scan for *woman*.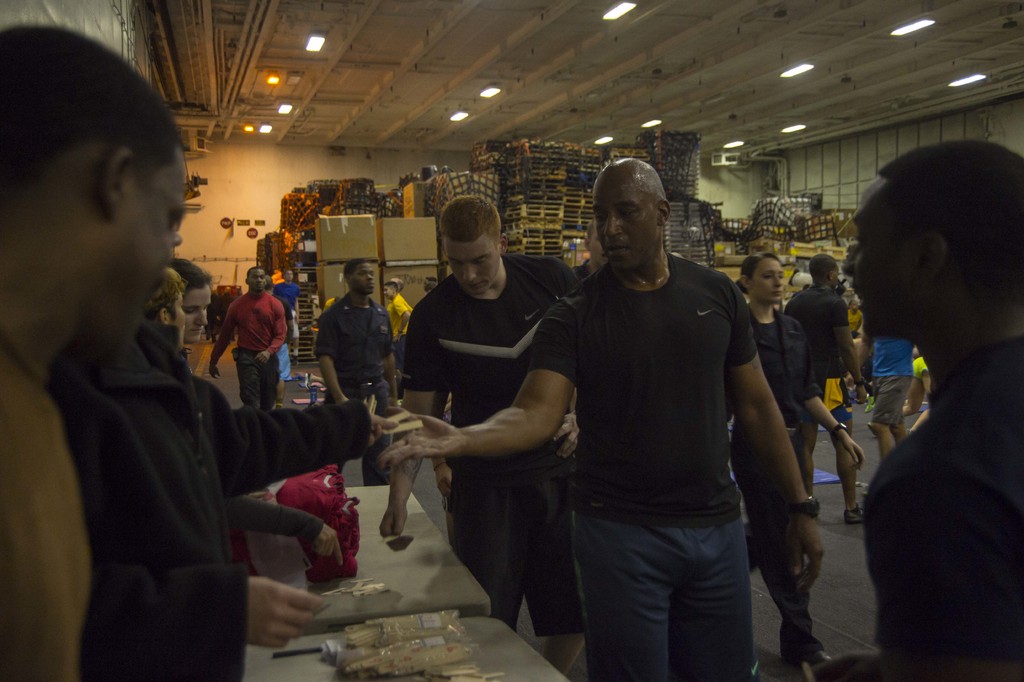
Scan result: box(725, 246, 871, 678).
